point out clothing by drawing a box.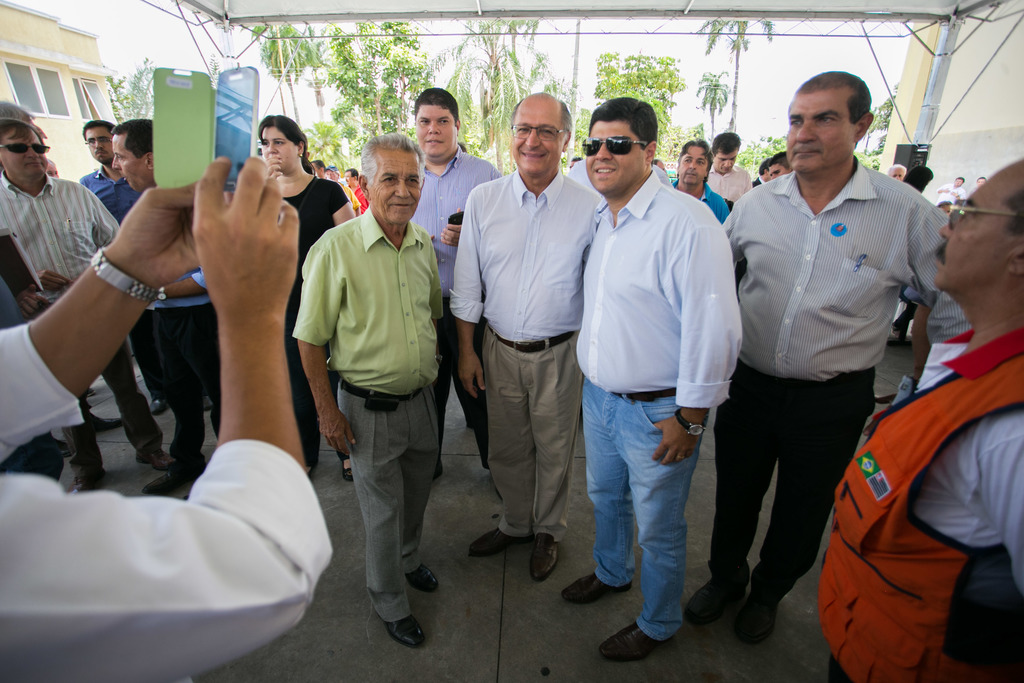
(x1=277, y1=173, x2=351, y2=472).
